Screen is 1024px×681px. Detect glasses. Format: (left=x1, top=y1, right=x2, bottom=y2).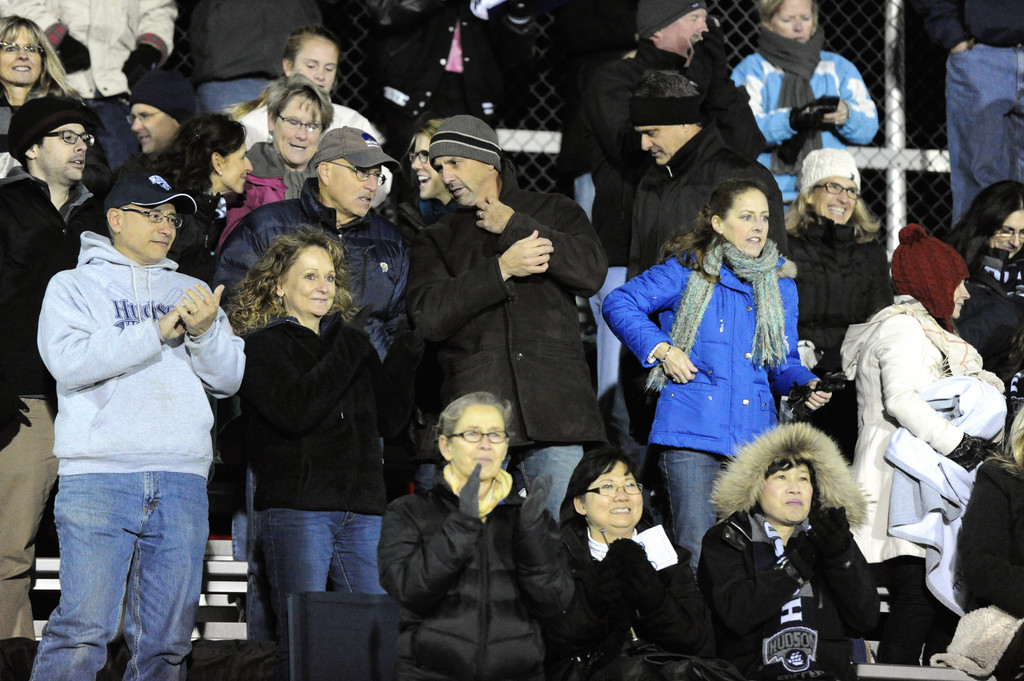
(left=404, top=146, right=432, bottom=163).
